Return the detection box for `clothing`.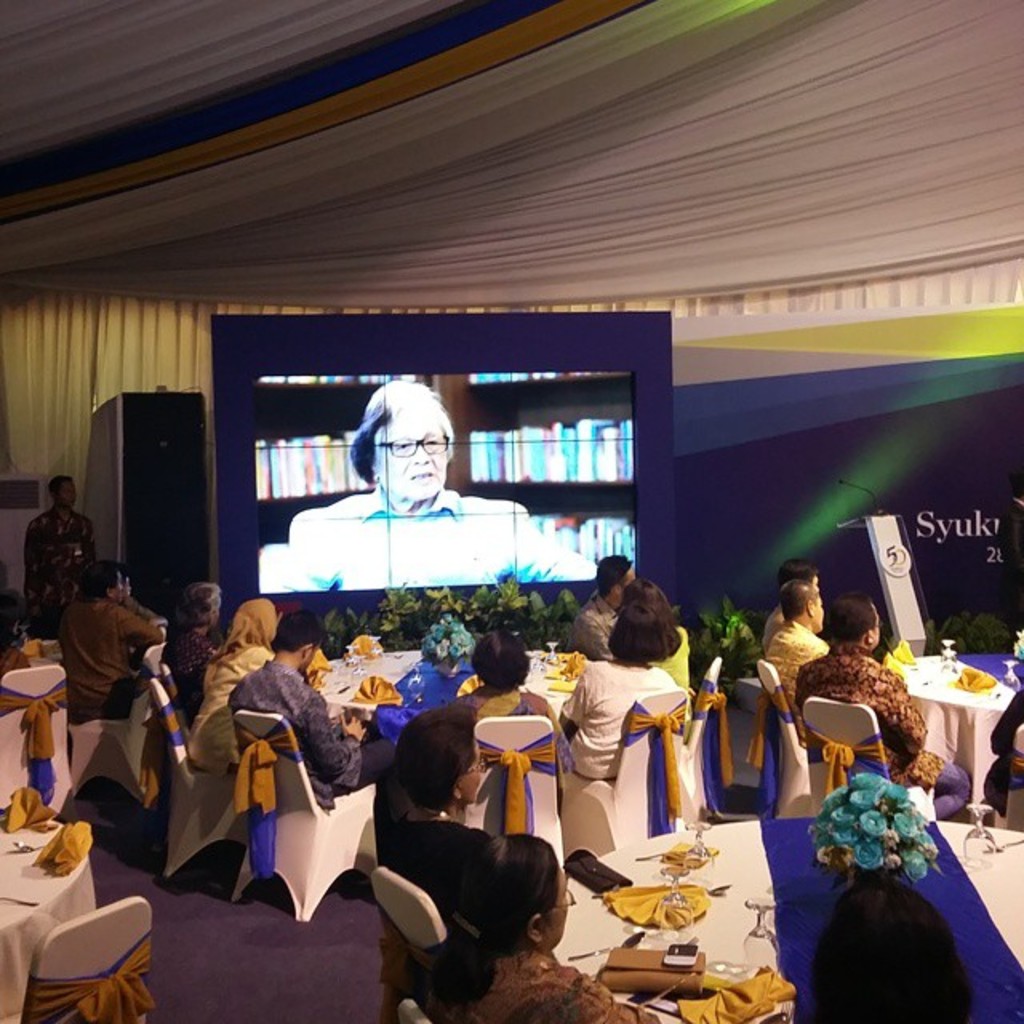
(562, 624, 680, 834).
